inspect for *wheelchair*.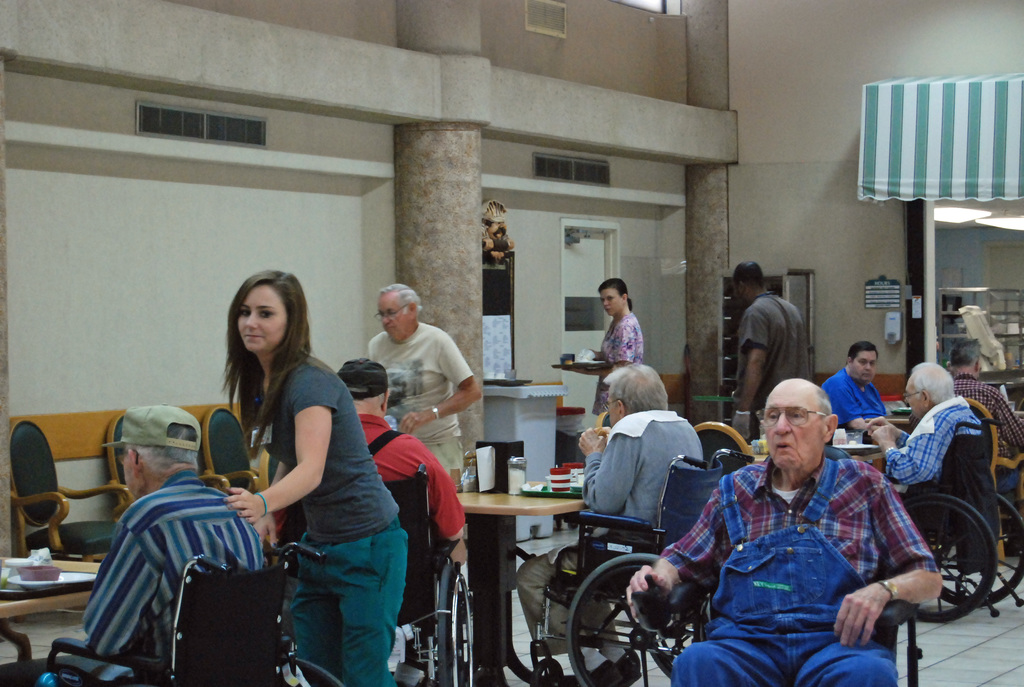
Inspection: pyautogui.locateOnScreen(41, 546, 300, 686).
